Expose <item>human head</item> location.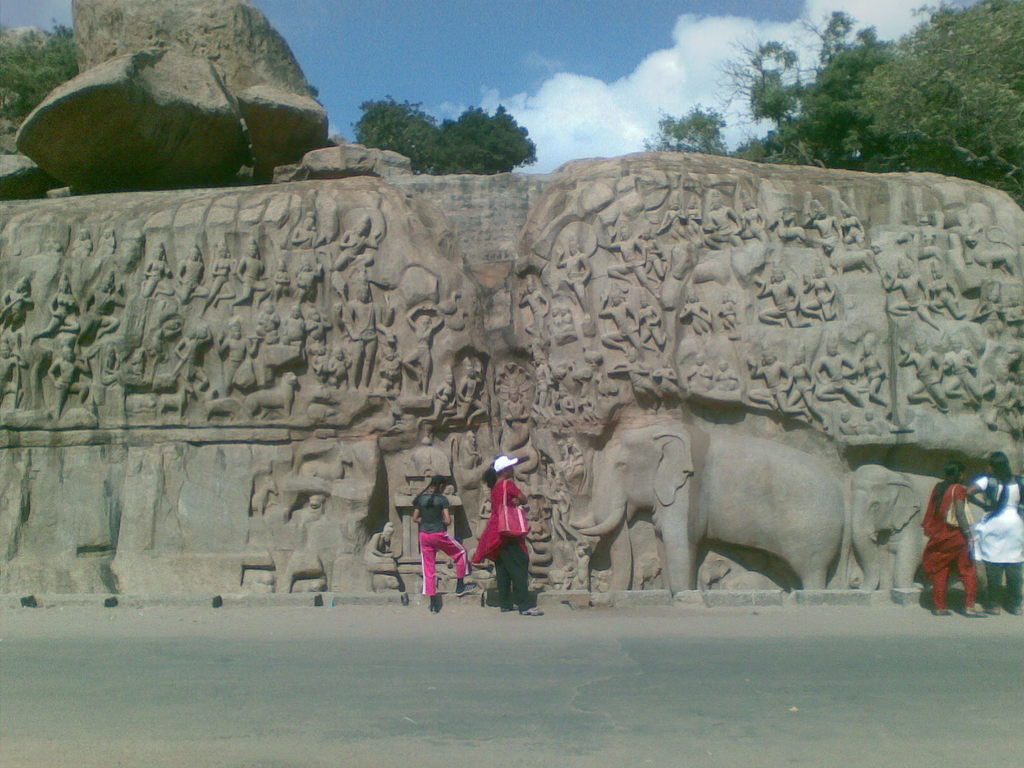
Exposed at 61:344:74:363.
